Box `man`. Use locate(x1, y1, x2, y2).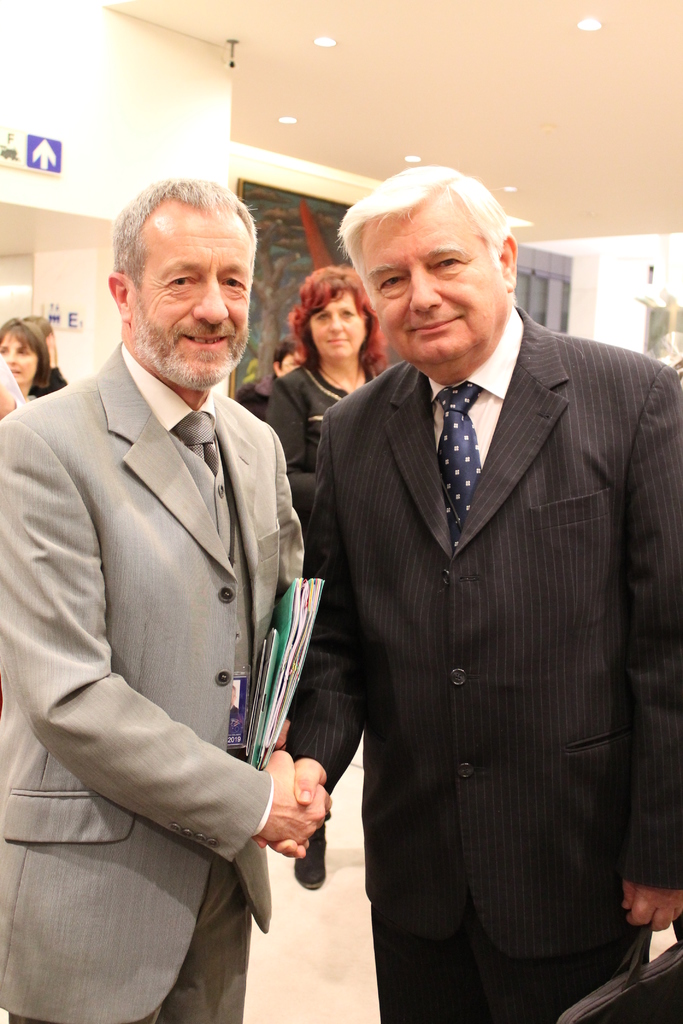
locate(0, 176, 332, 1023).
